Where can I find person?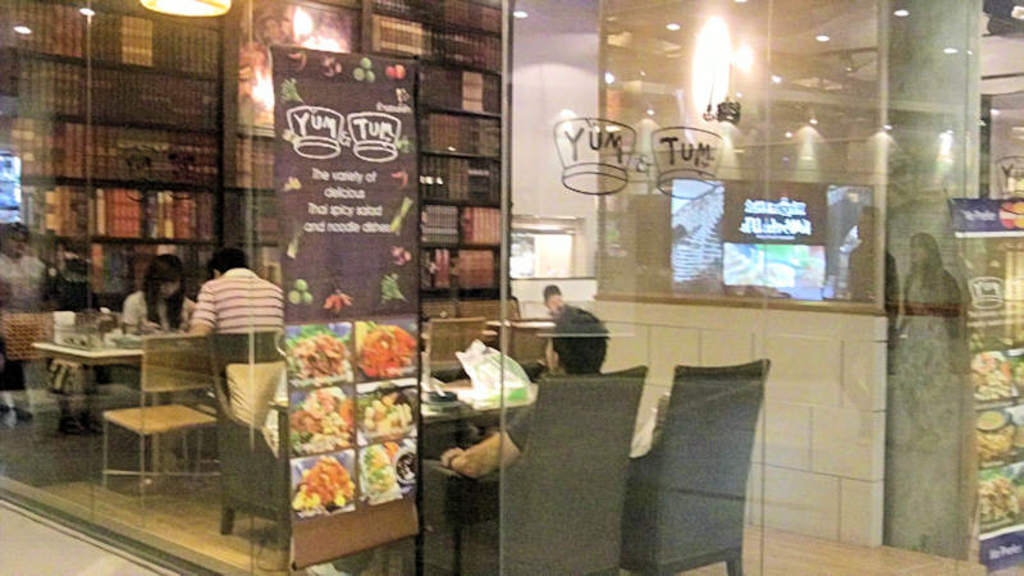
You can find it at (305, 306, 605, 575).
